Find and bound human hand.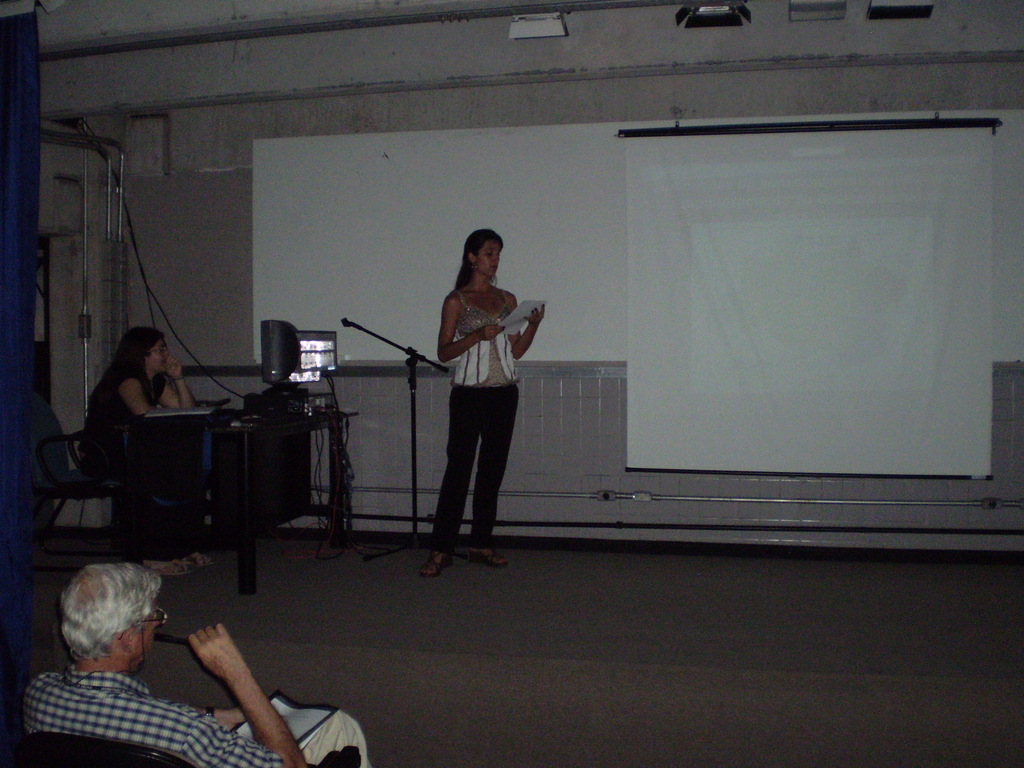
Bound: 476/325/506/344.
